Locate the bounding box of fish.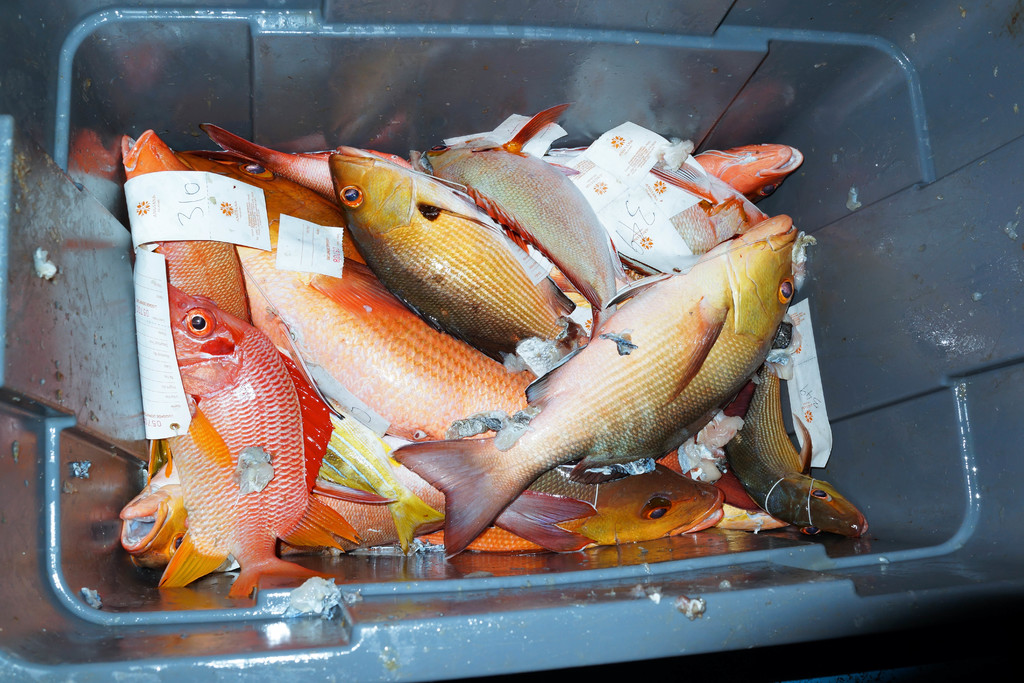
Bounding box: pyautogui.locateOnScreen(397, 217, 797, 555).
